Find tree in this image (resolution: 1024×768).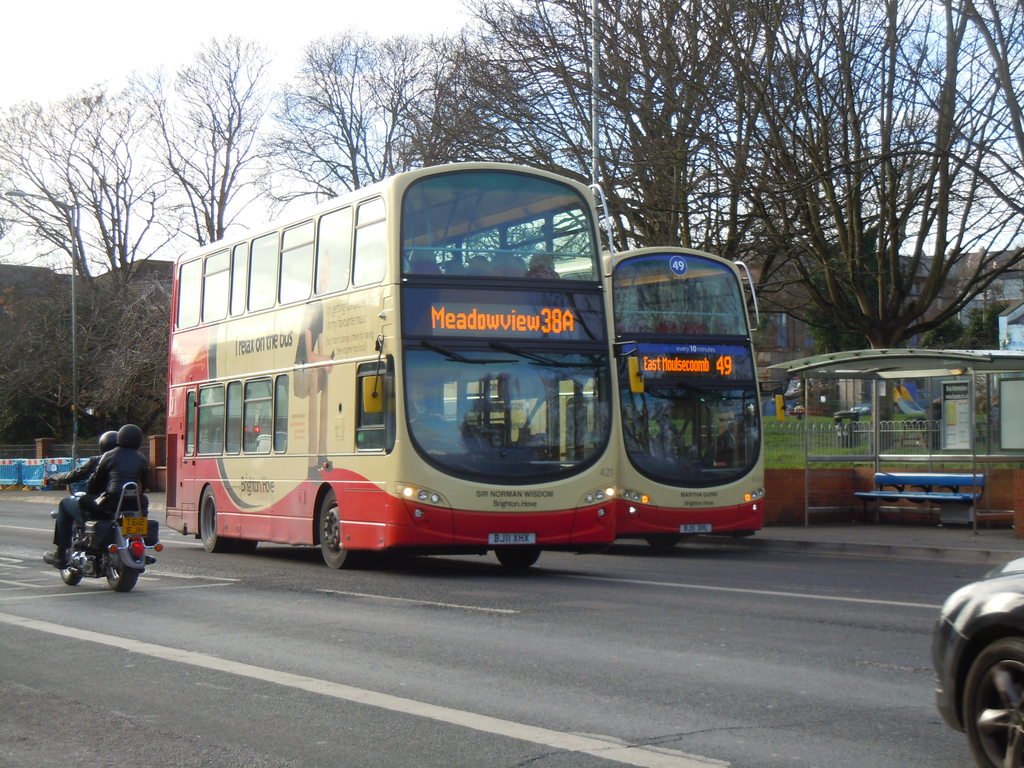
77 257 174 459.
